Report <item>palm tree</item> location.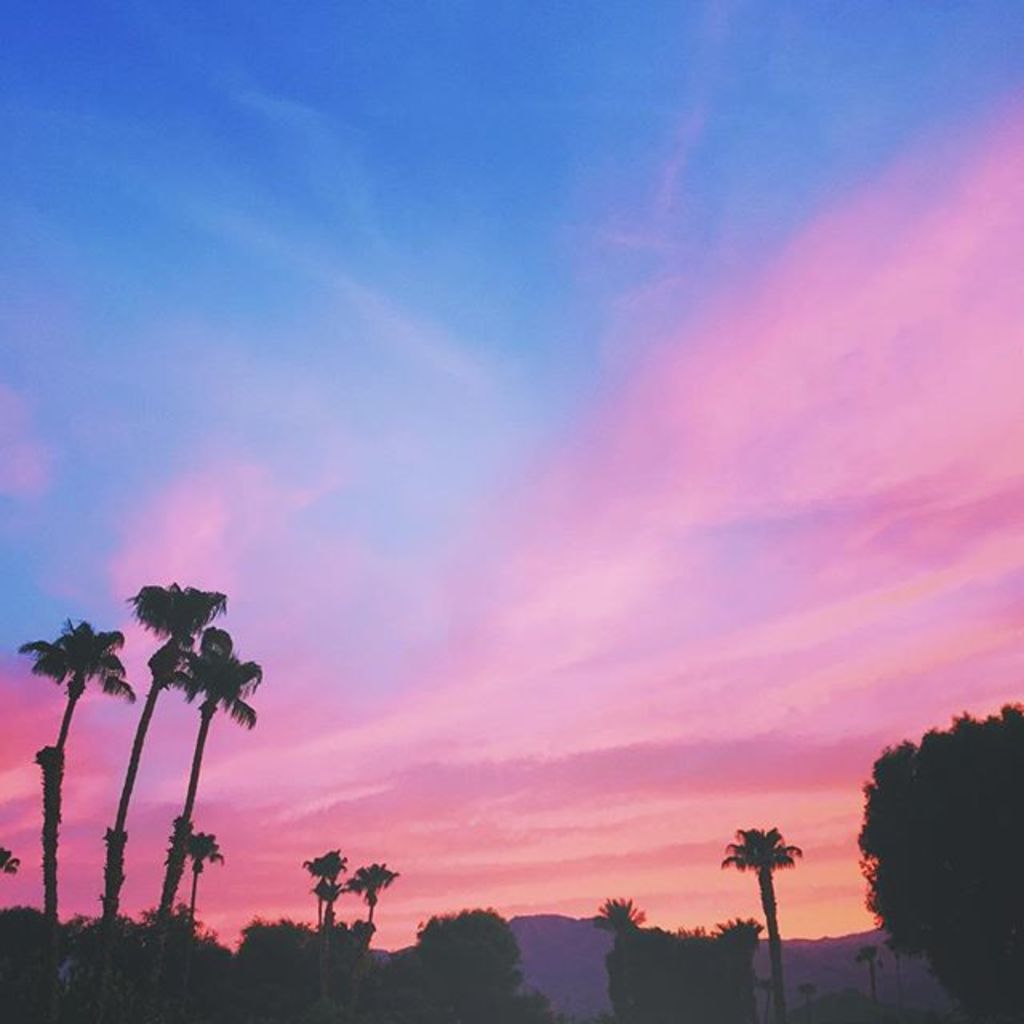
Report: bbox(334, 862, 406, 939).
